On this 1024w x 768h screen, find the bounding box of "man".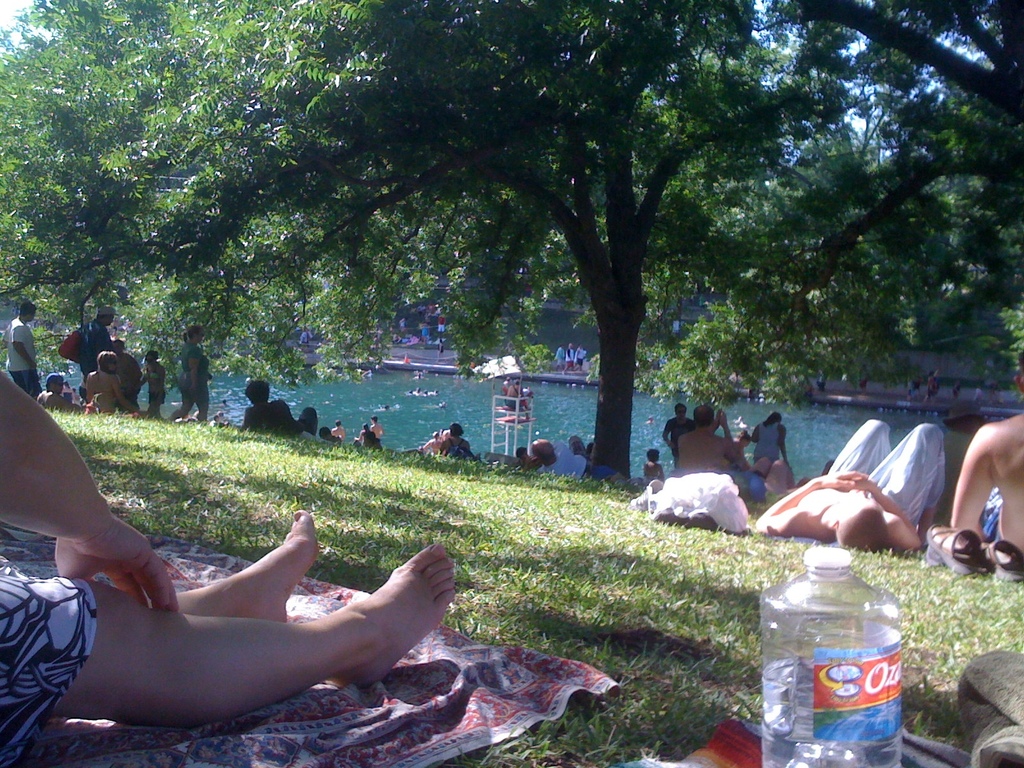
Bounding box: [74, 303, 117, 383].
